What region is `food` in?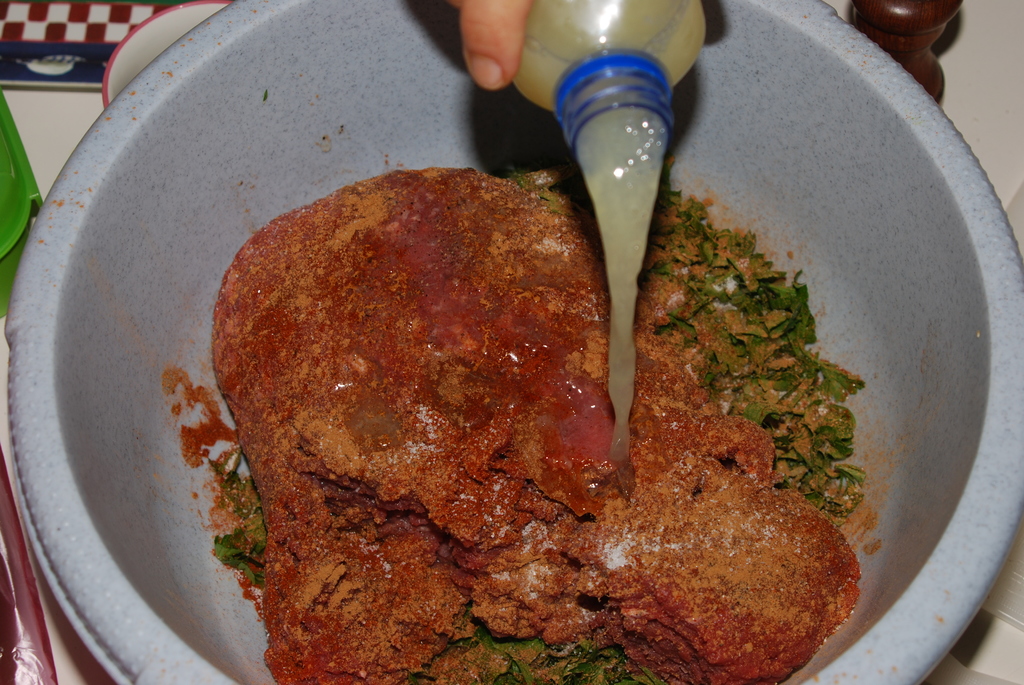
locate(241, 152, 796, 641).
